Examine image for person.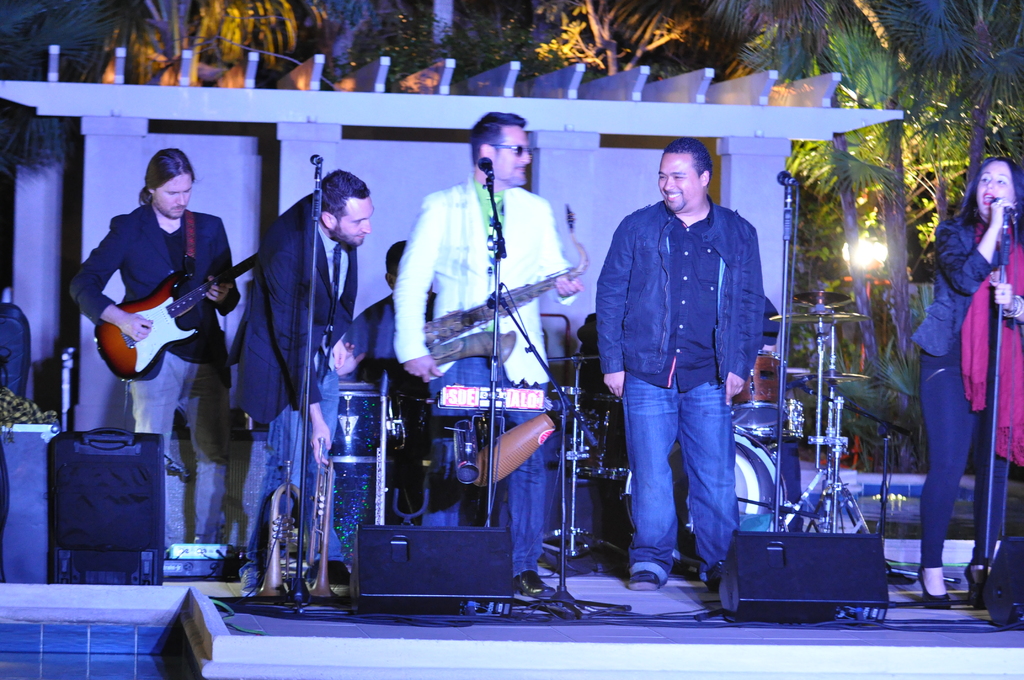
Examination result: [x1=234, y1=168, x2=372, y2=594].
